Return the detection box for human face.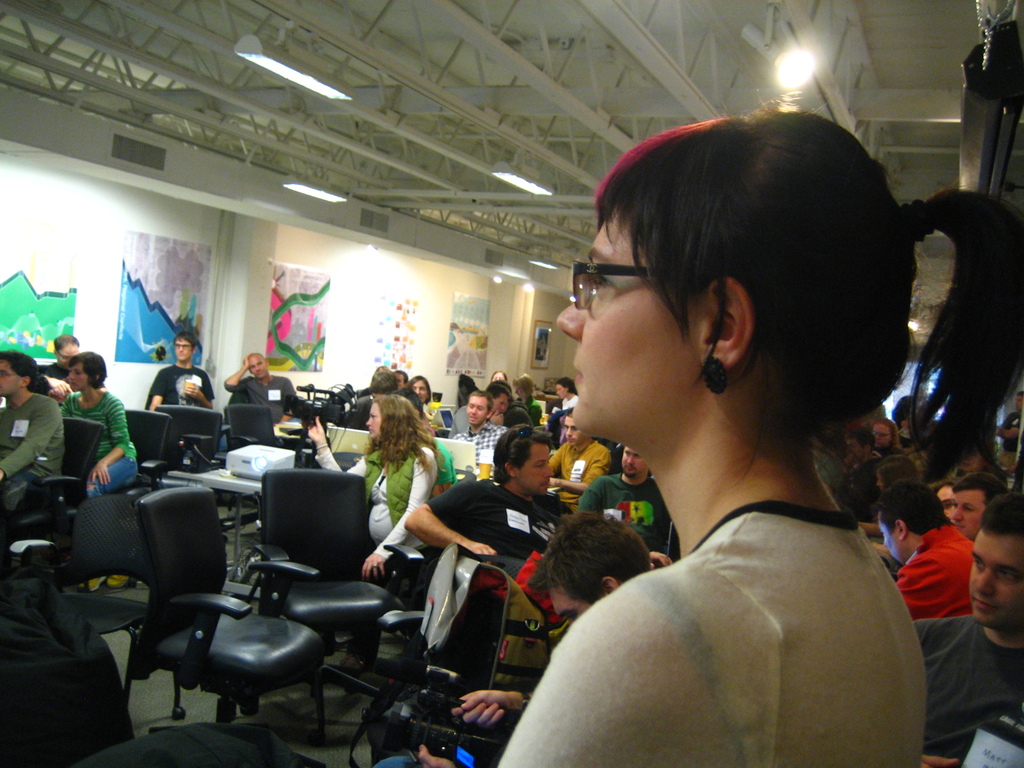
<bbox>954, 497, 988, 528</bbox>.
